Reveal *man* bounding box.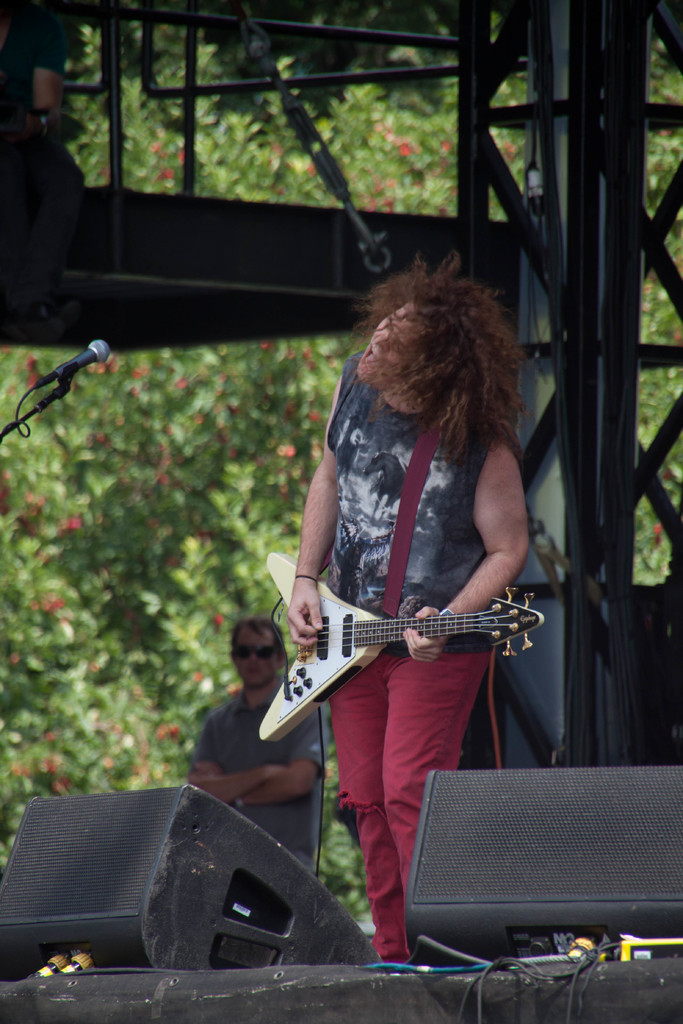
Revealed: Rect(289, 248, 535, 964).
